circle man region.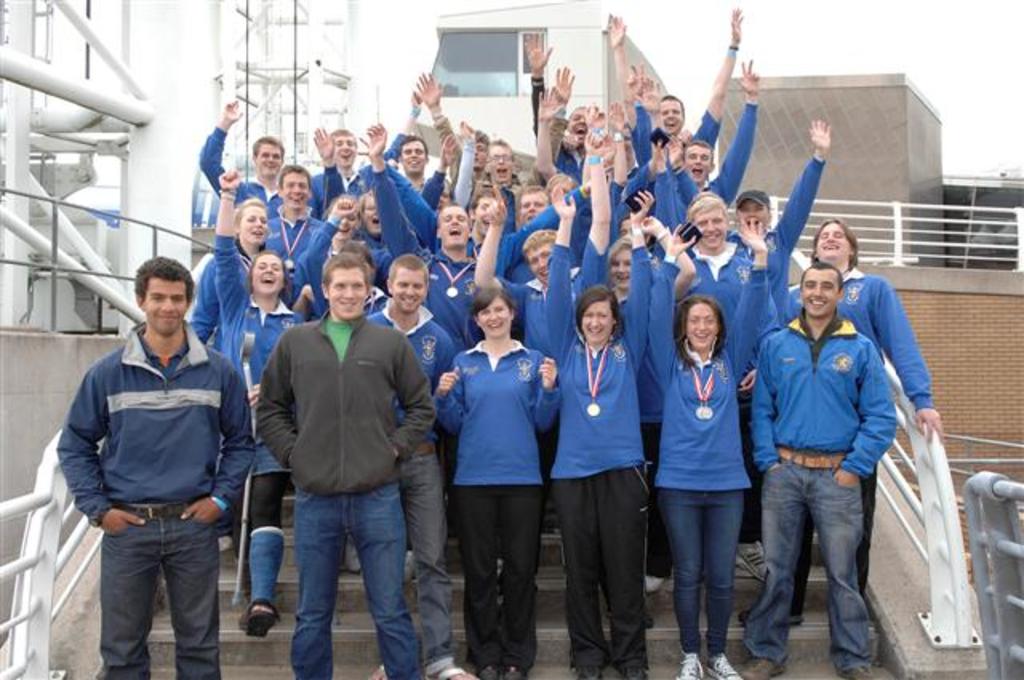
Region: crop(738, 258, 902, 678).
